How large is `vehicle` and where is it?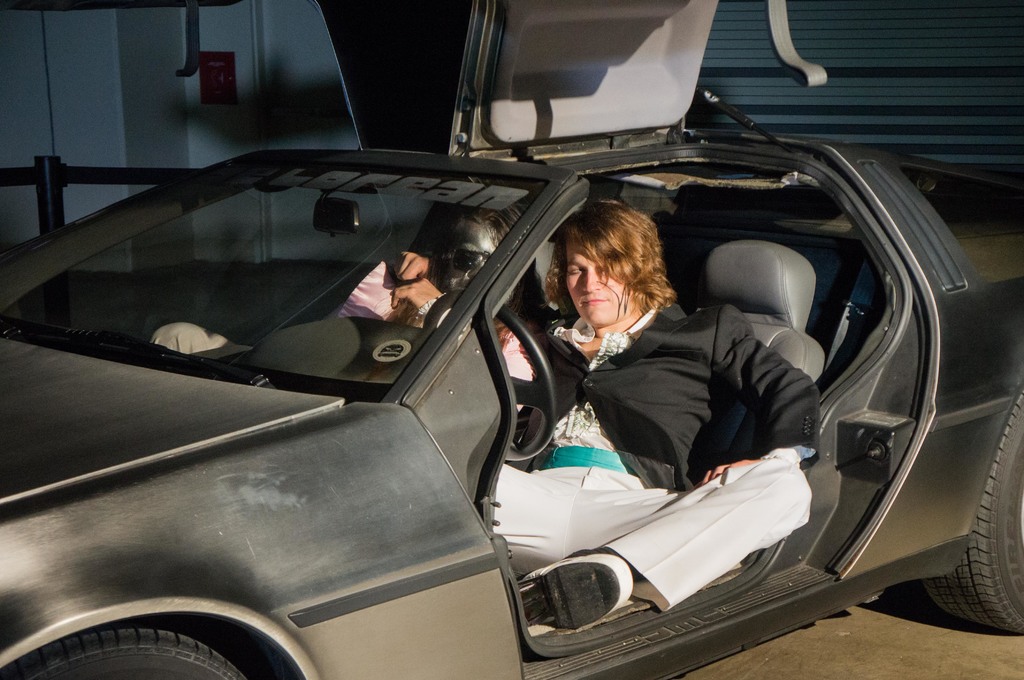
Bounding box: [17, 31, 1023, 679].
